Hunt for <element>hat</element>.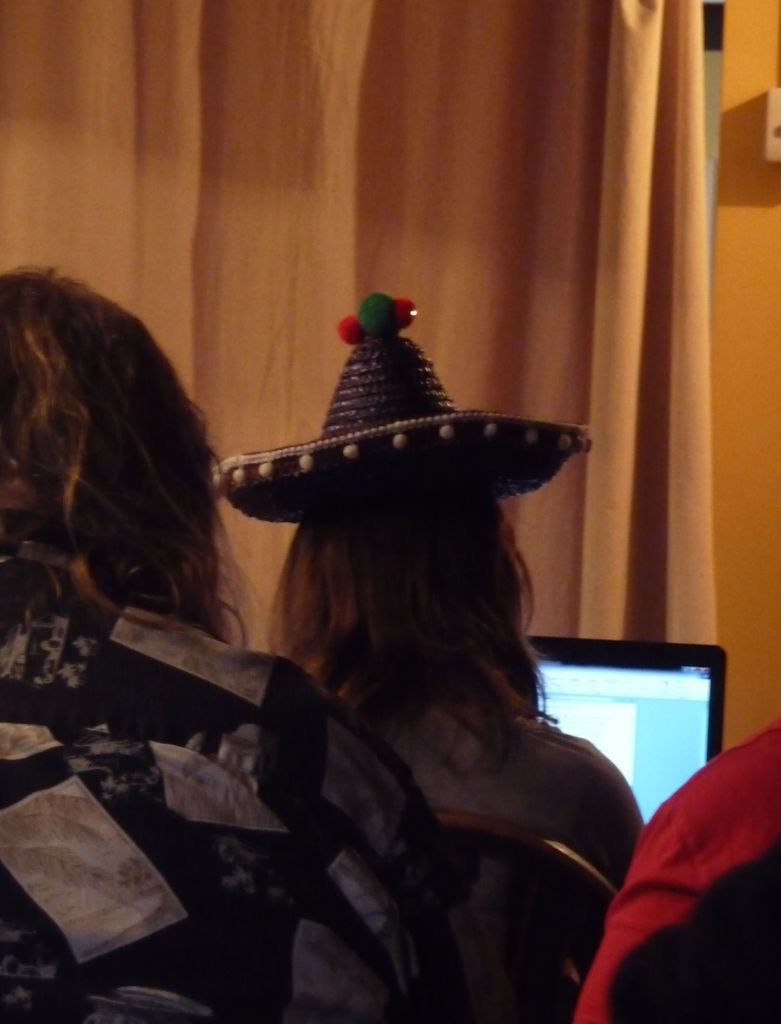
Hunted down at detection(216, 297, 588, 522).
